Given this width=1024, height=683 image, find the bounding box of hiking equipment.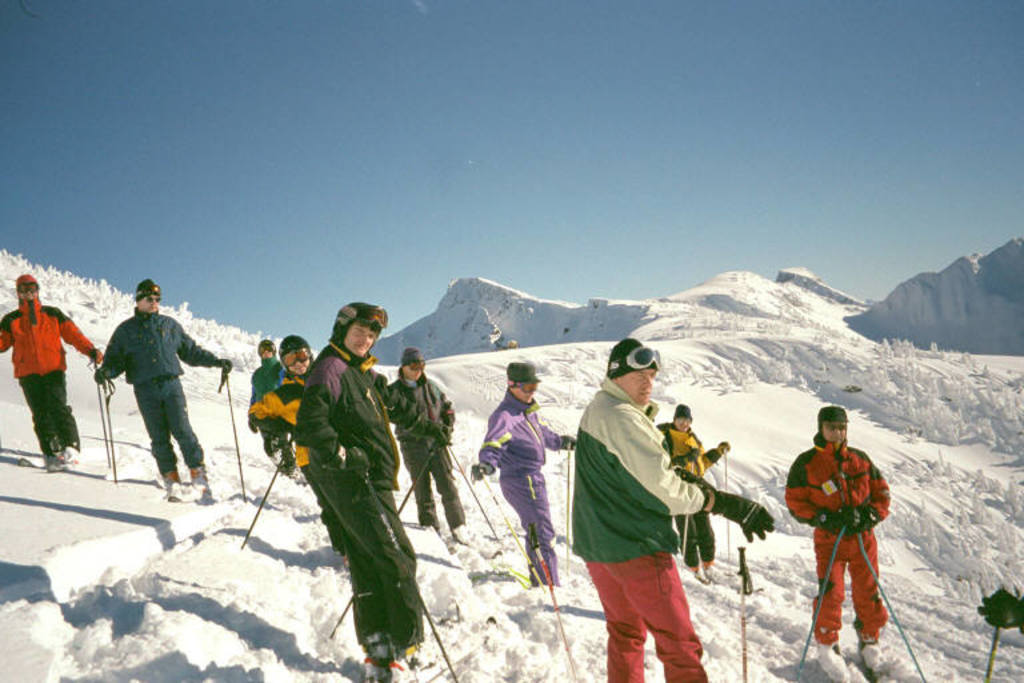
Rect(736, 547, 756, 682).
